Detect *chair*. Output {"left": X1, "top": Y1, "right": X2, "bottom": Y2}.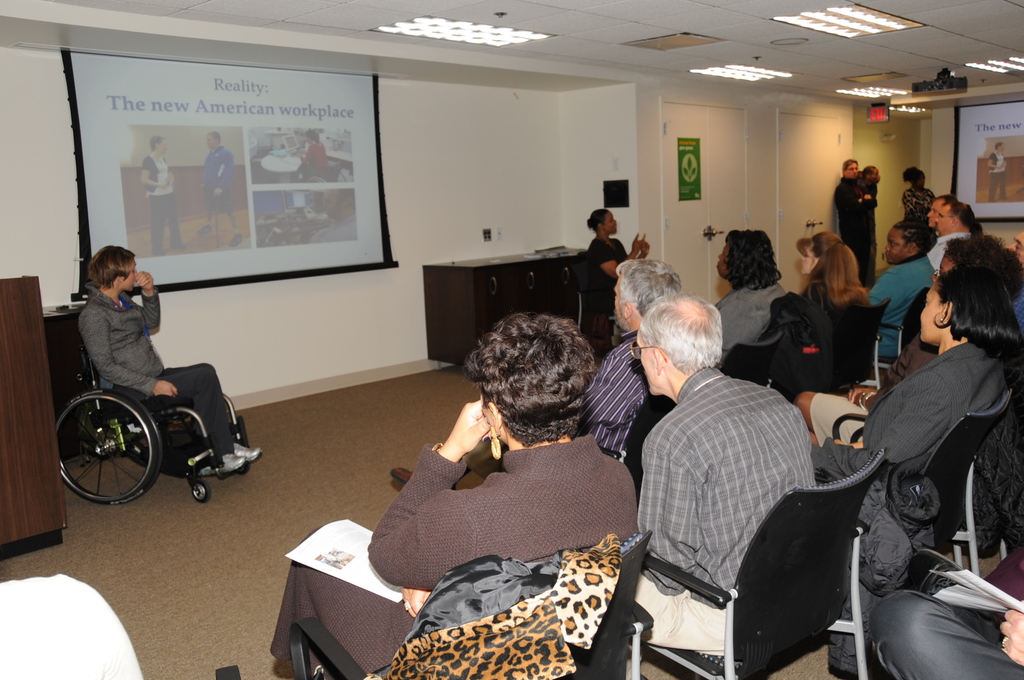
{"left": 289, "top": 528, "right": 650, "bottom": 679}.
